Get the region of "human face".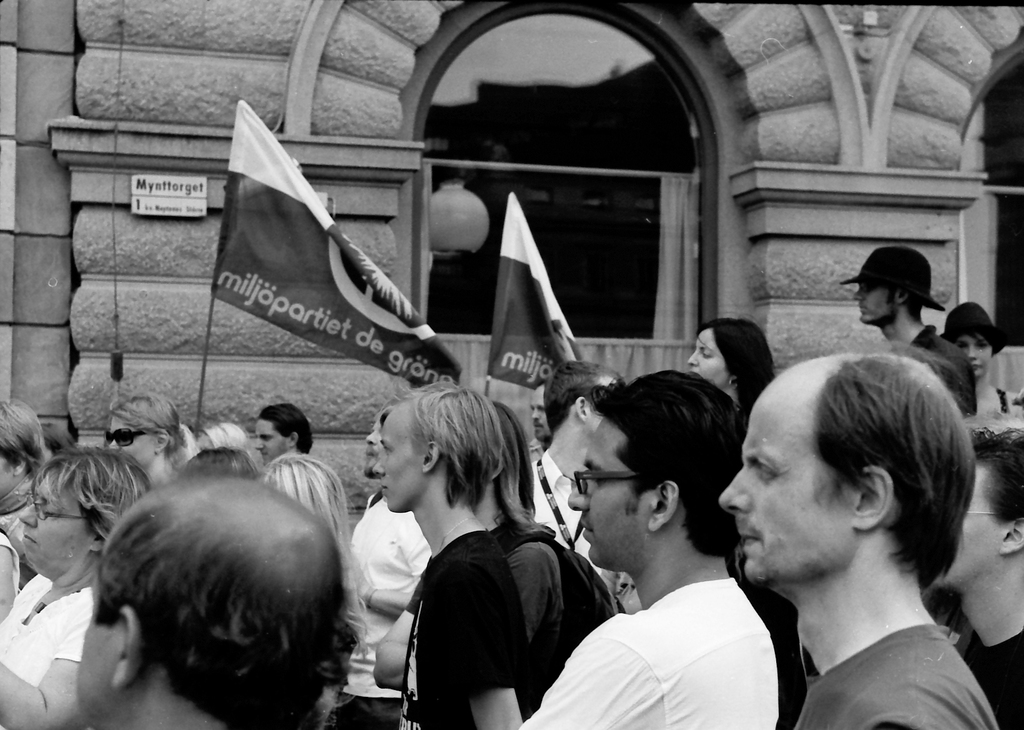
<bbox>717, 384, 857, 585</bbox>.
